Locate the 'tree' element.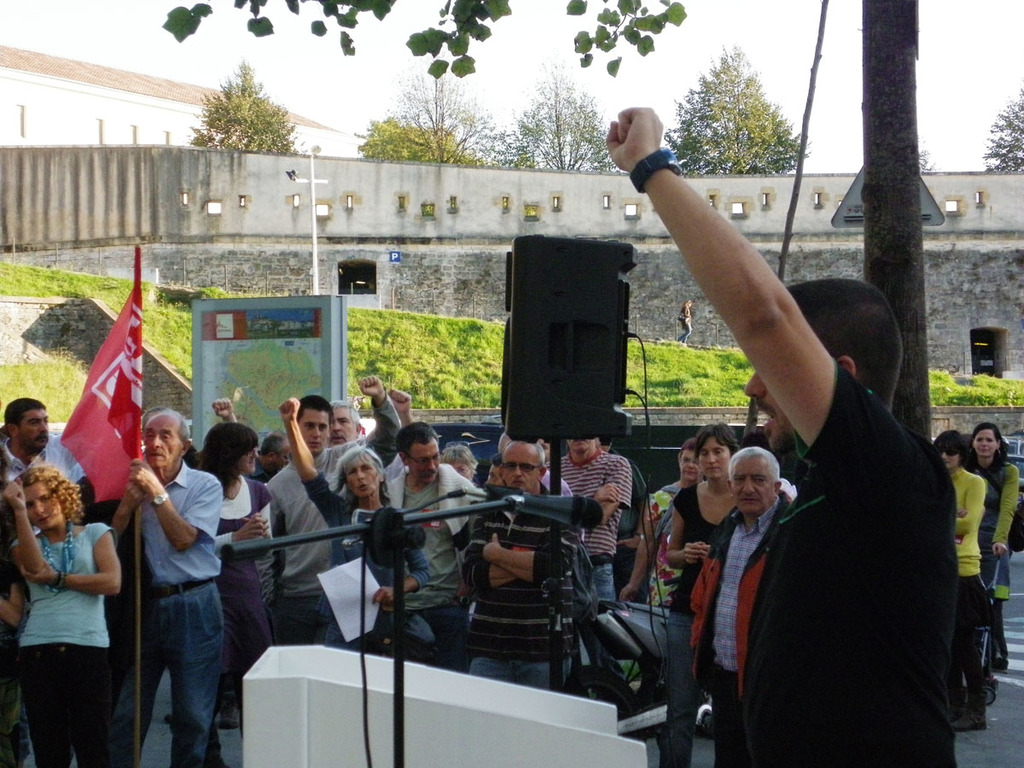
Element bbox: bbox(970, 84, 1023, 180).
